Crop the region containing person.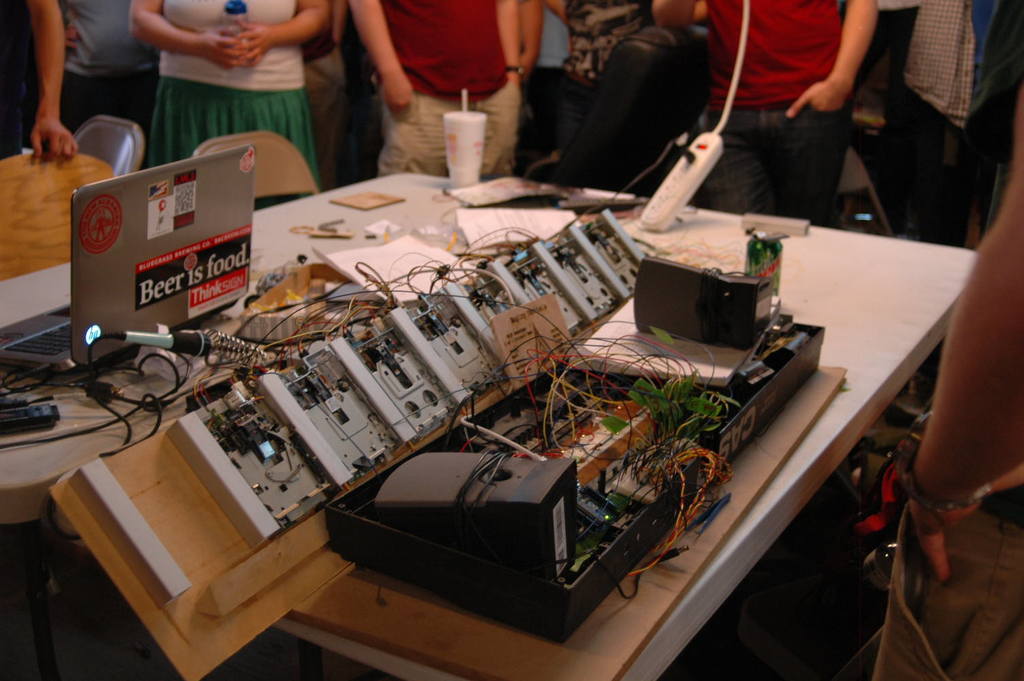
Crop region: 127/0/339/182.
